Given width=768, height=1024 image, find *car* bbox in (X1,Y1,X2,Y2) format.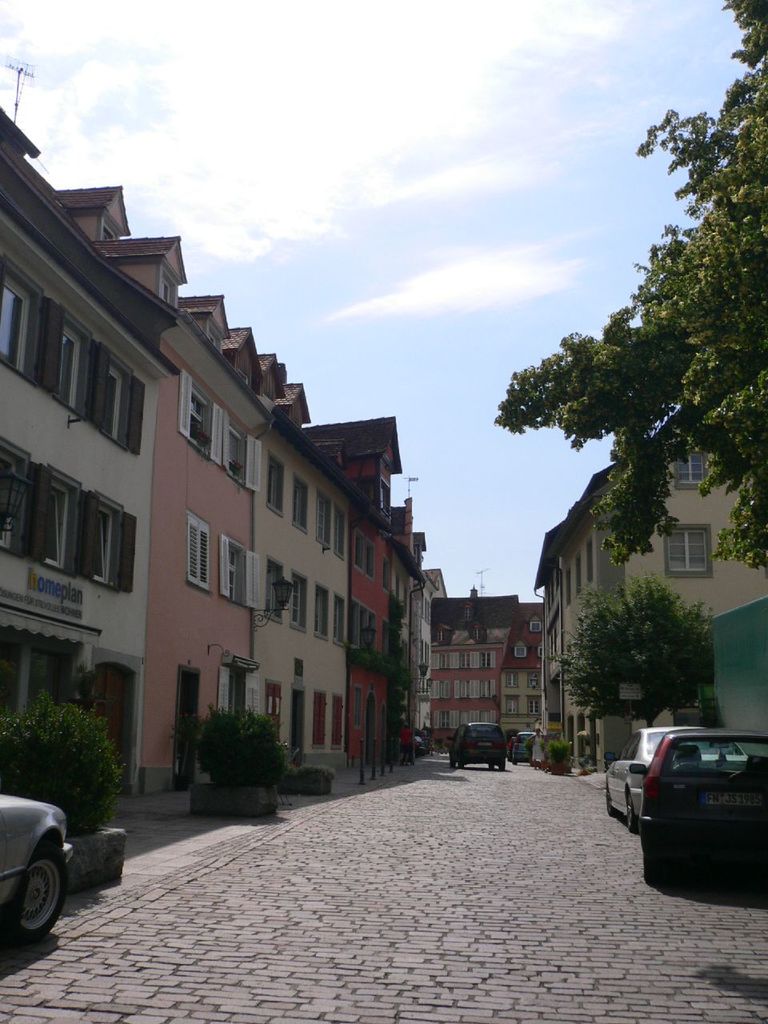
(630,721,767,890).
